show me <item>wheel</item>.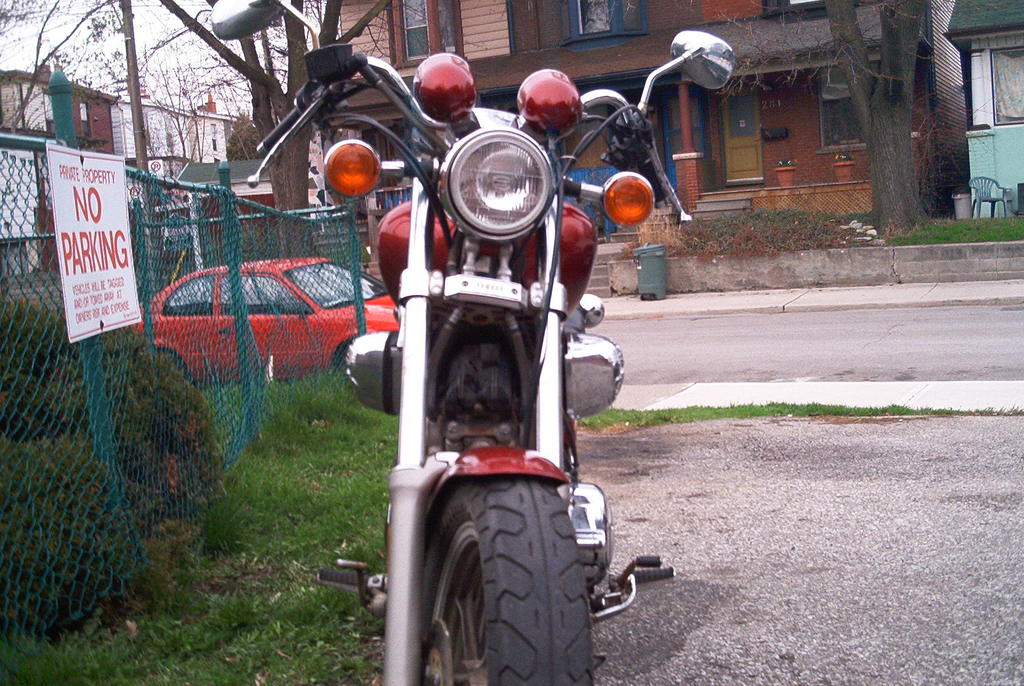
<item>wheel</item> is here: 332:334:356:382.
